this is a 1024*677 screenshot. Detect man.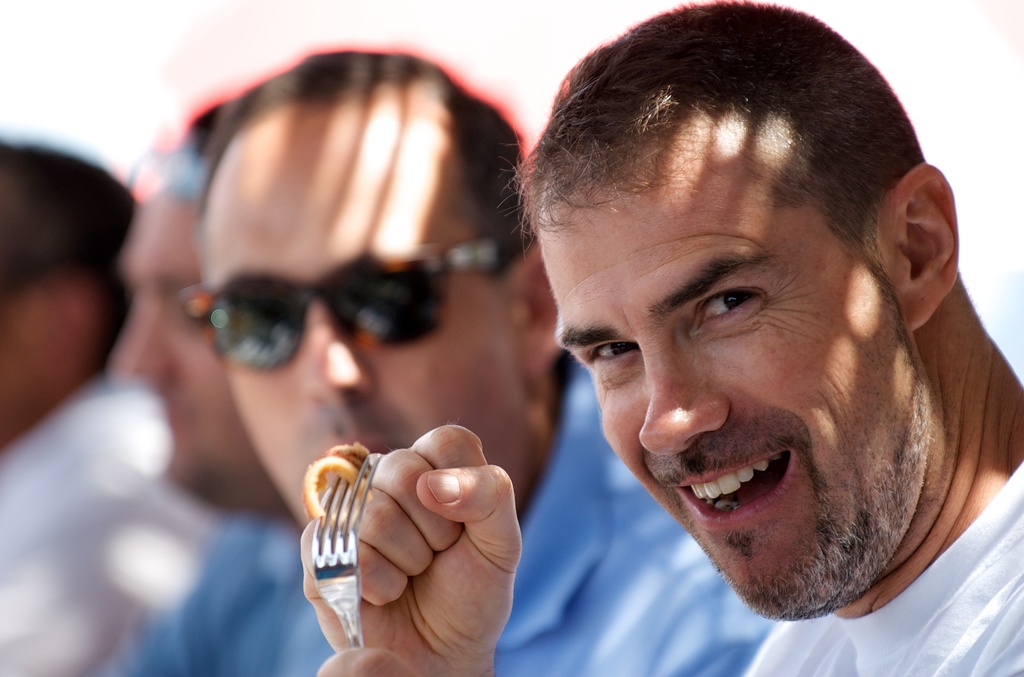
bbox=[300, 0, 1023, 676].
